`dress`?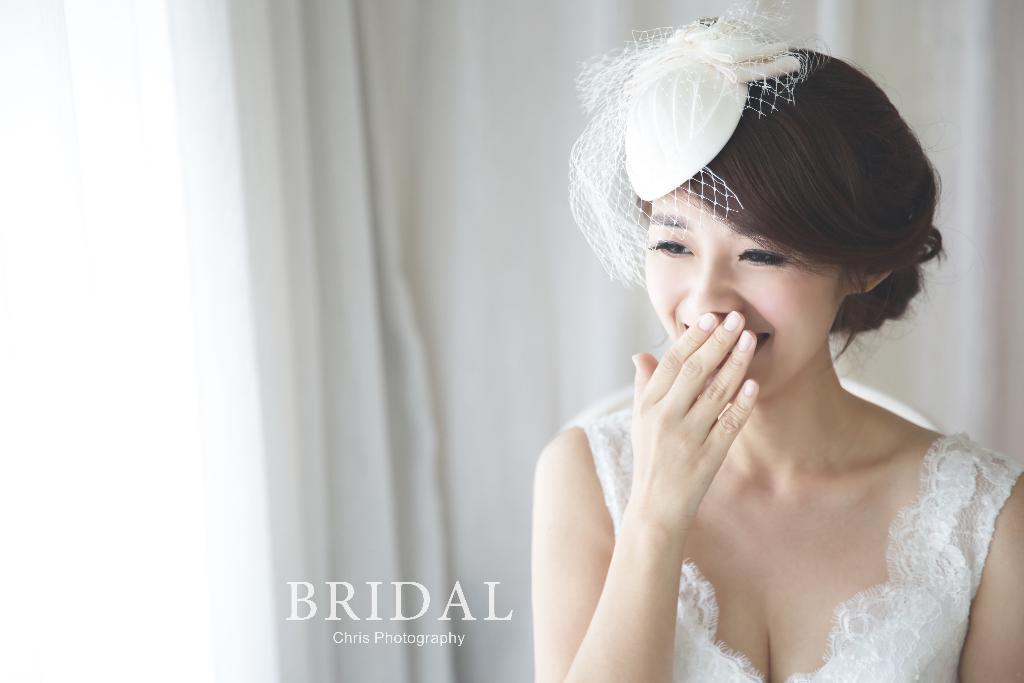
Rect(615, 243, 991, 681)
